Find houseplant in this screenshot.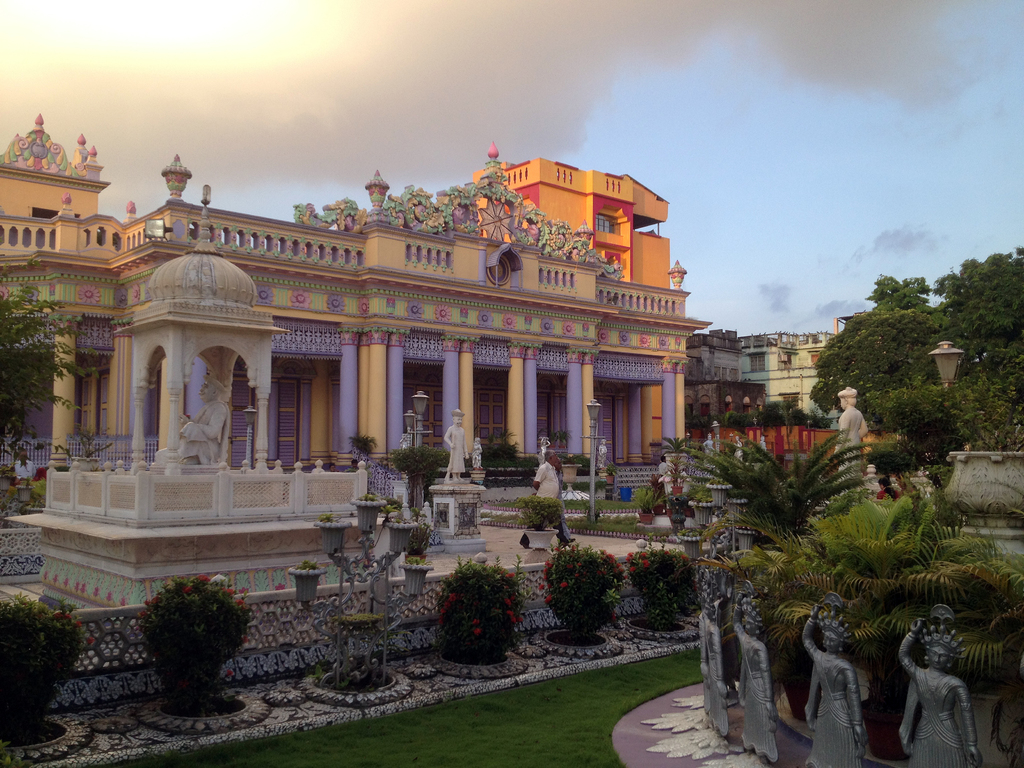
The bounding box for houseplant is left=12, top=474, right=37, bottom=505.
